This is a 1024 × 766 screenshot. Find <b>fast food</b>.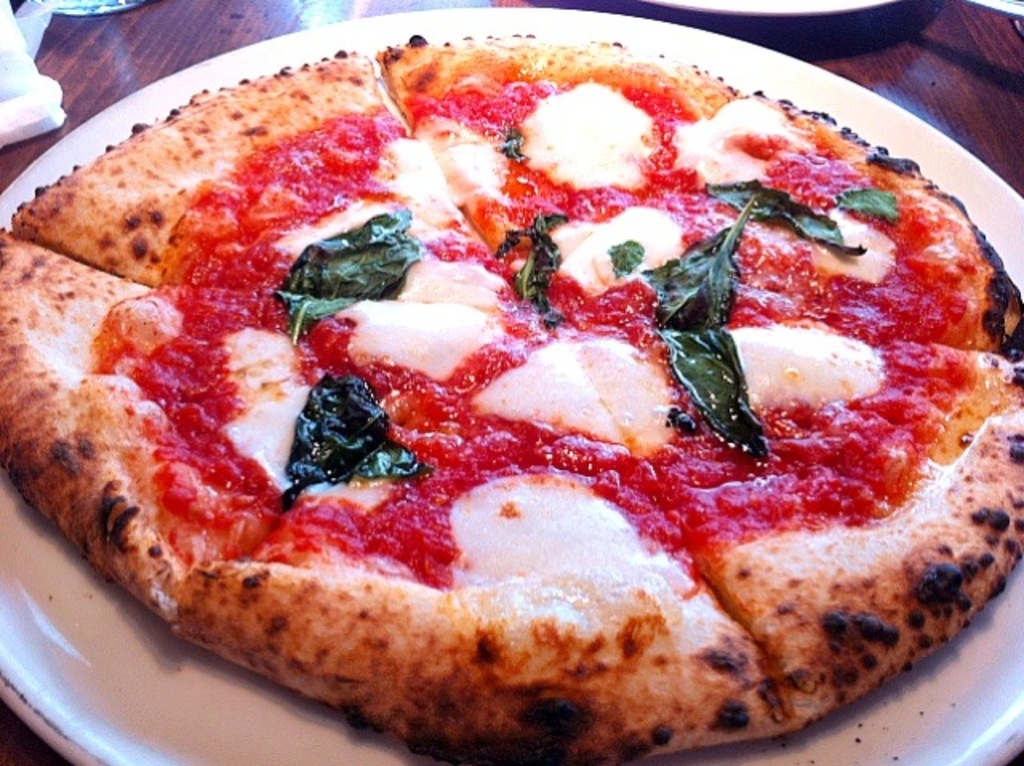
Bounding box: BBox(578, 329, 1022, 729).
